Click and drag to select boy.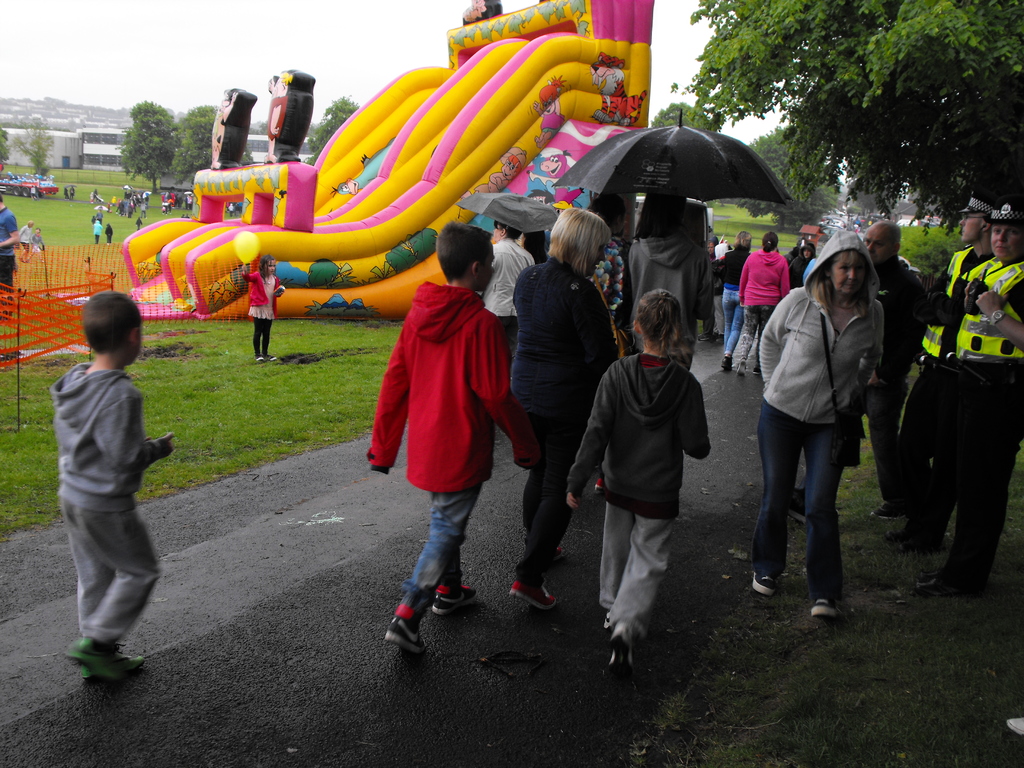
Selection: (52,294,176,682).
